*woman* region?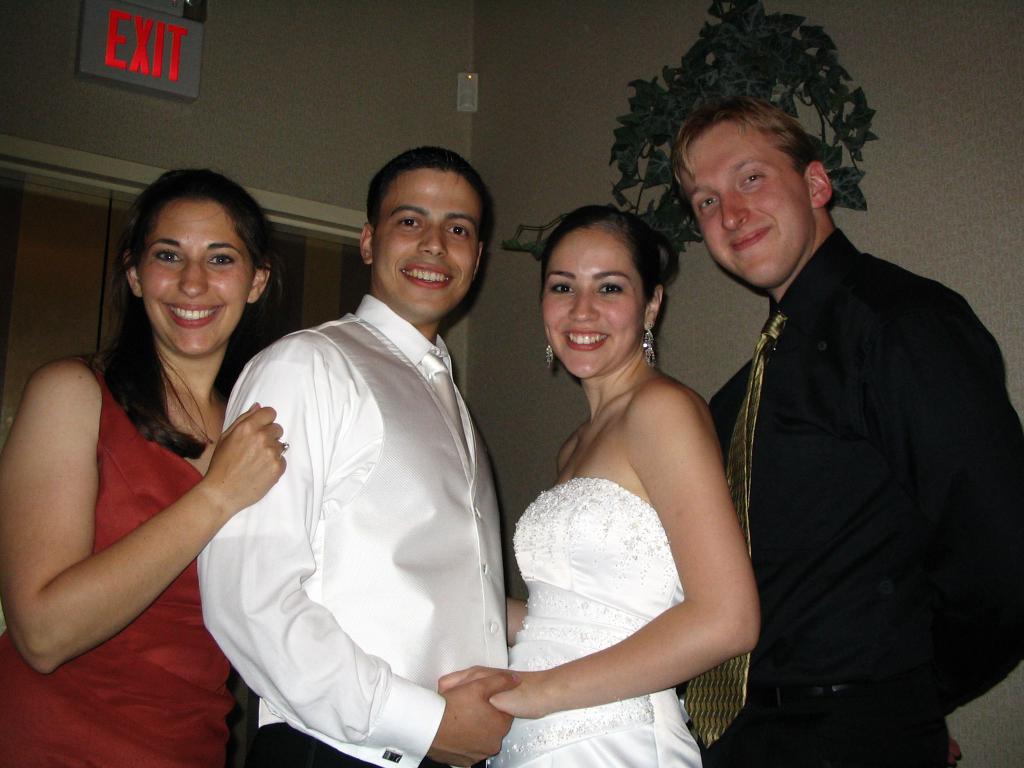
region(485, 202, 757, 764)
